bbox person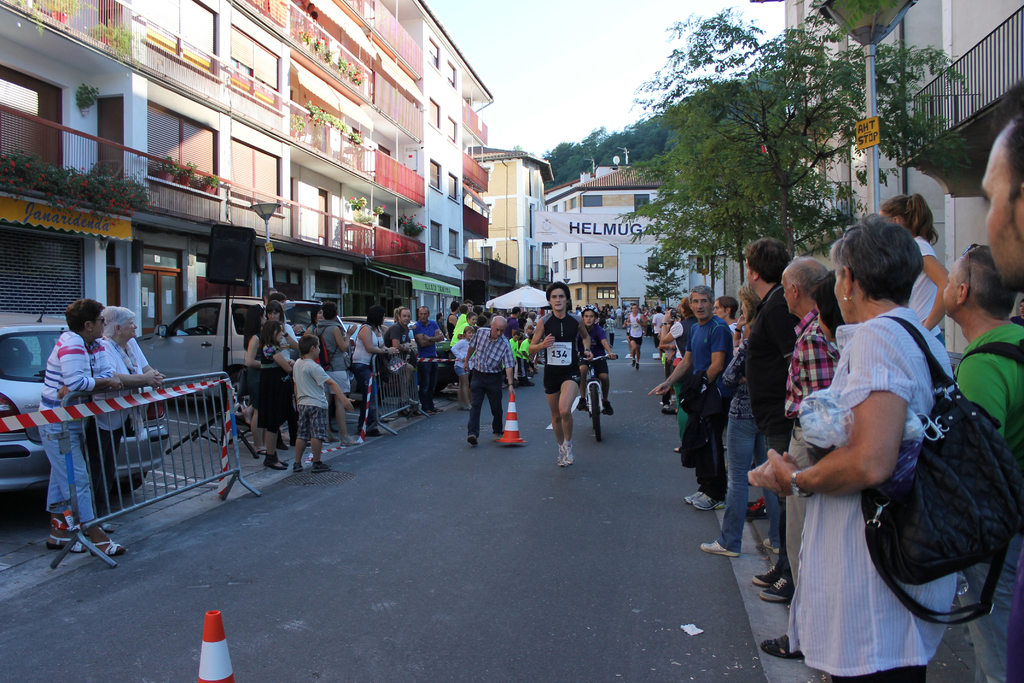
{"left": 349, "top": 304, "right": 401, "bottom": 436}
